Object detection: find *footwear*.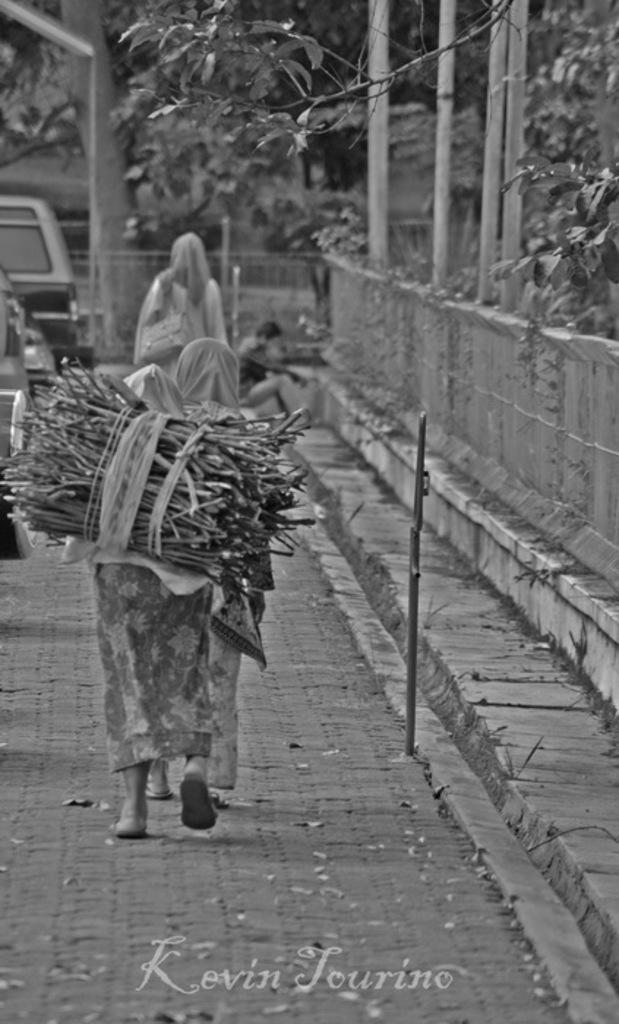
(left=181, top=769, right=215, bottom=829).
